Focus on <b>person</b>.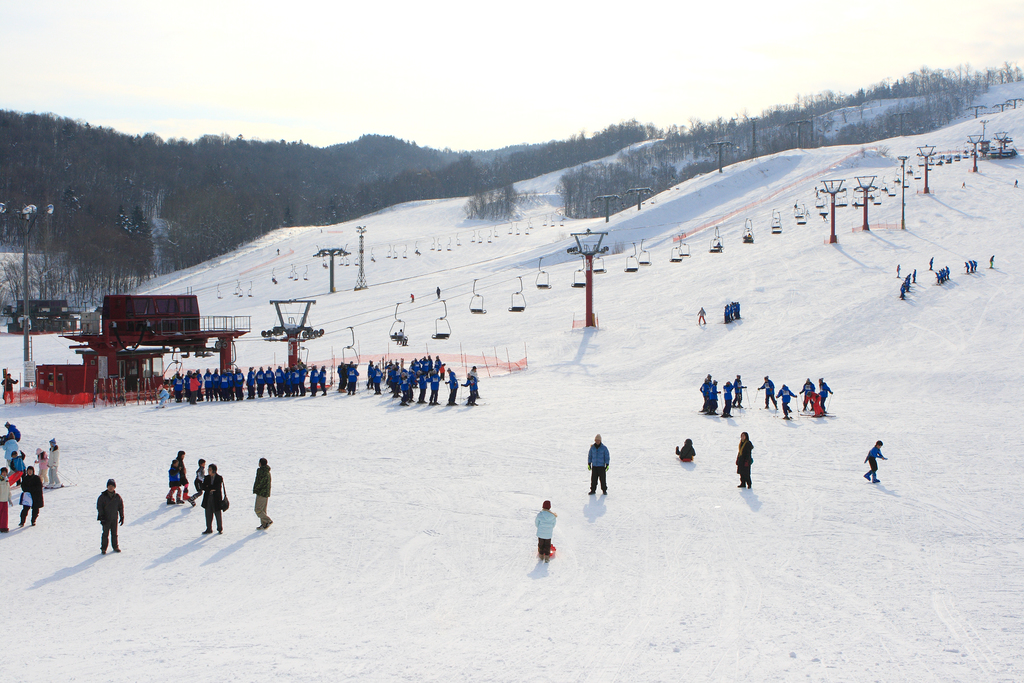
Focused at <bbox>735, 432, 755, 490</bbox>.
